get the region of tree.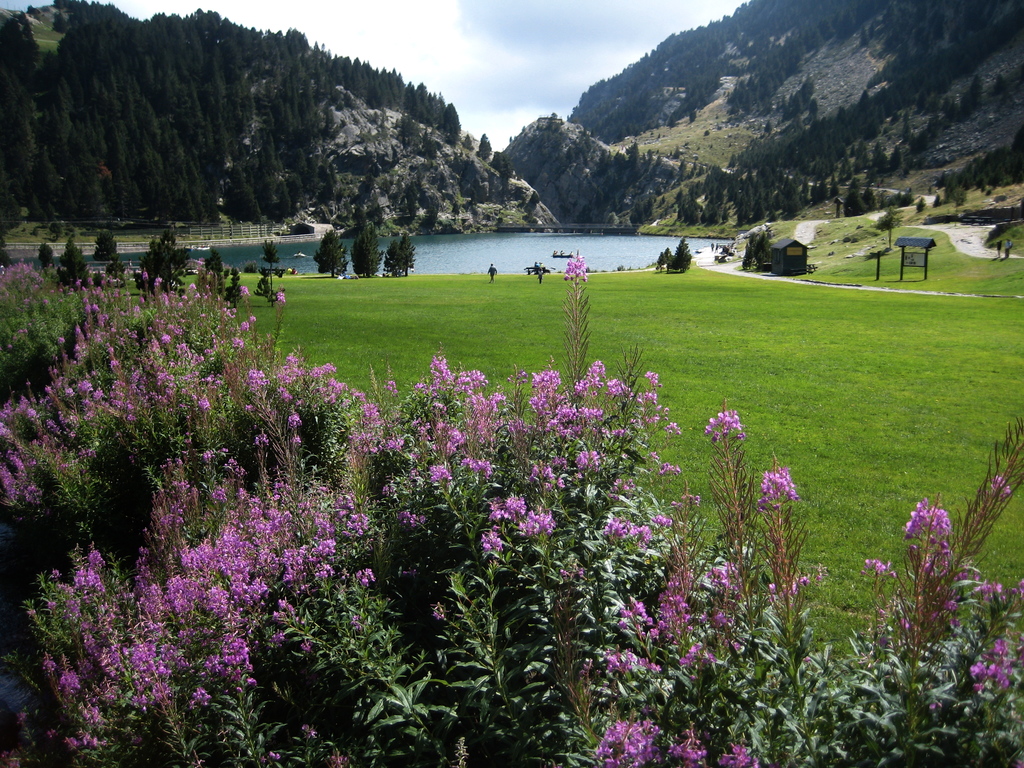
[left=60, top=236, right=84, bottom=265].
